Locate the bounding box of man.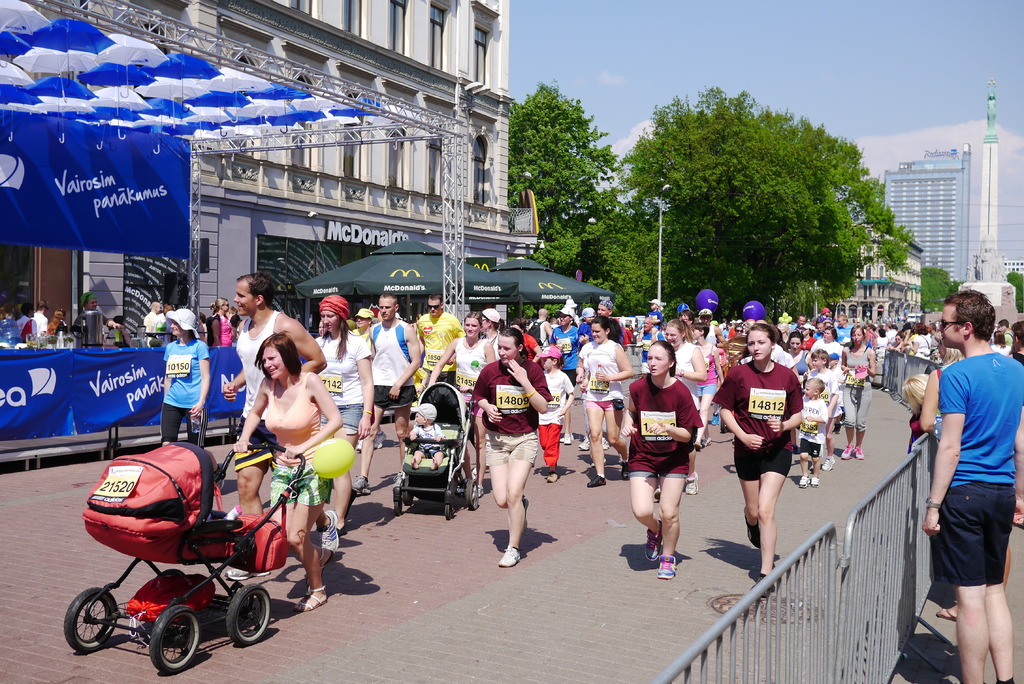
Bounding box: (left=17, top=304, right=36, bottom=343).
